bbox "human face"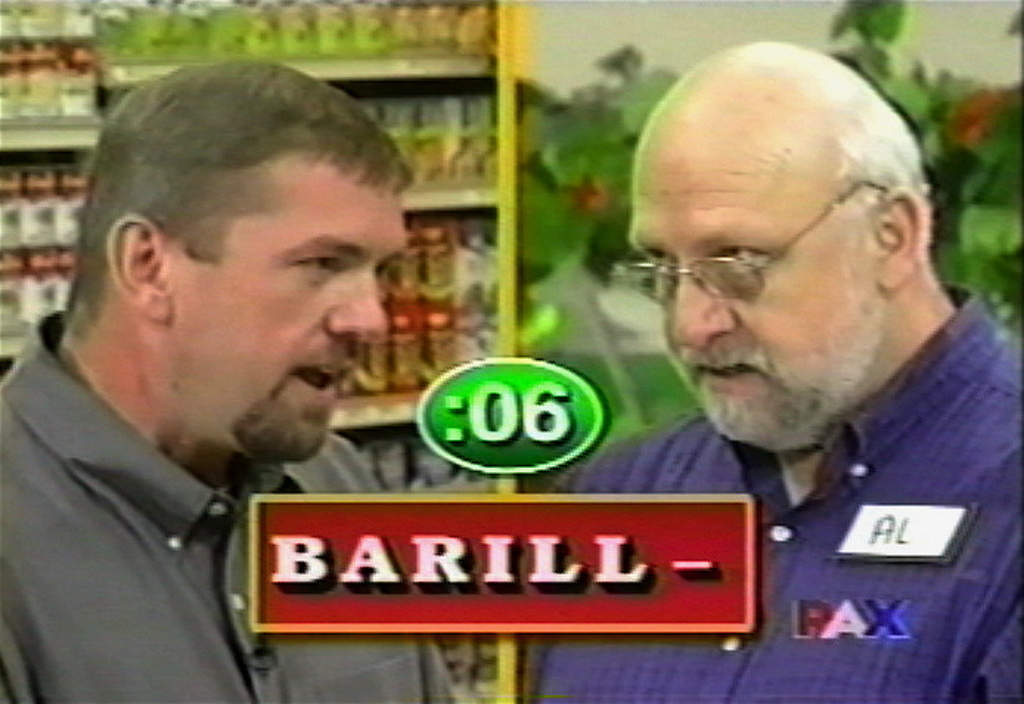
bbox=[629, 136, 848, 397]
